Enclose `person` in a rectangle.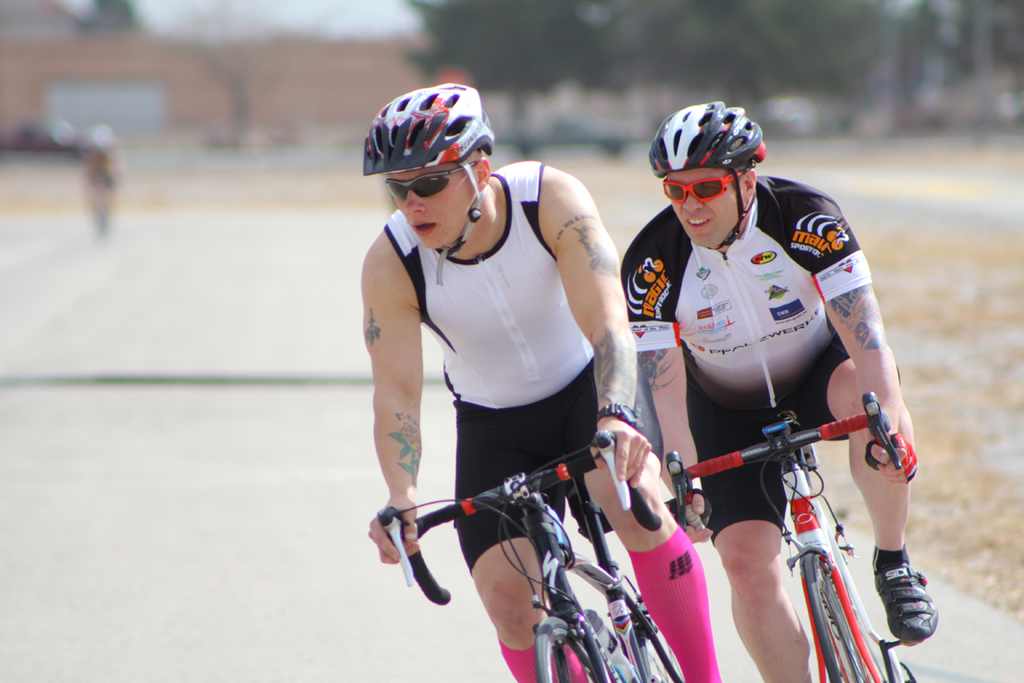
box=[620, 99, 939, 682].
